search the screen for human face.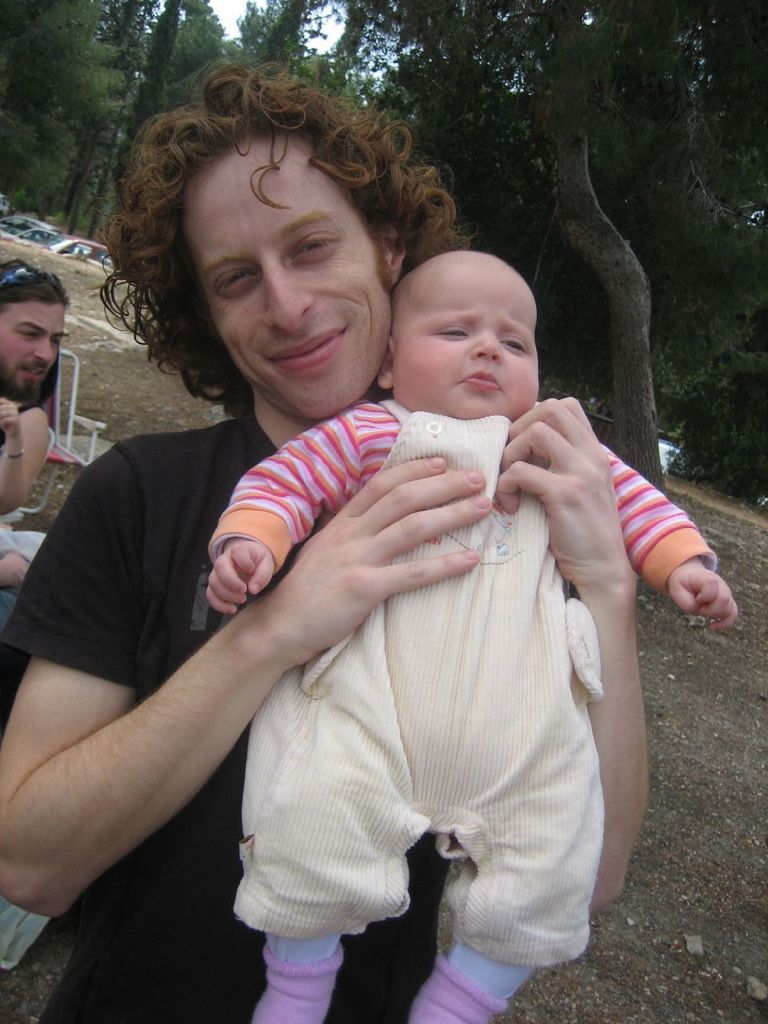
Found at {"x1": 391, "y1": 258, "x2": 539, "y2": 420}.
